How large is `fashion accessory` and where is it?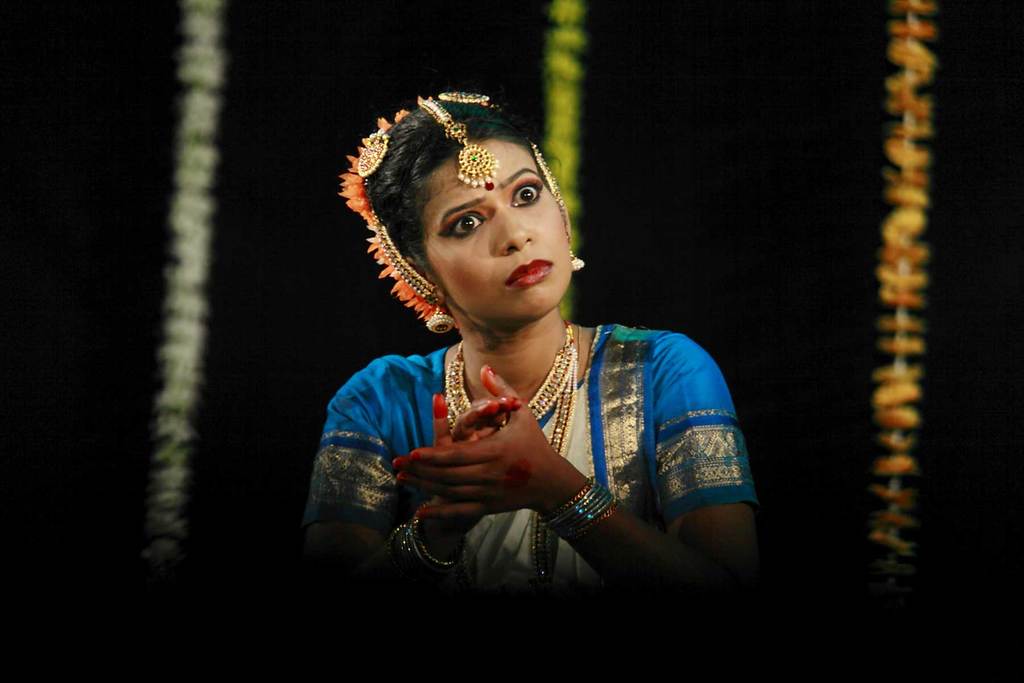
Bounding box: (447, 324, 572, 594).
